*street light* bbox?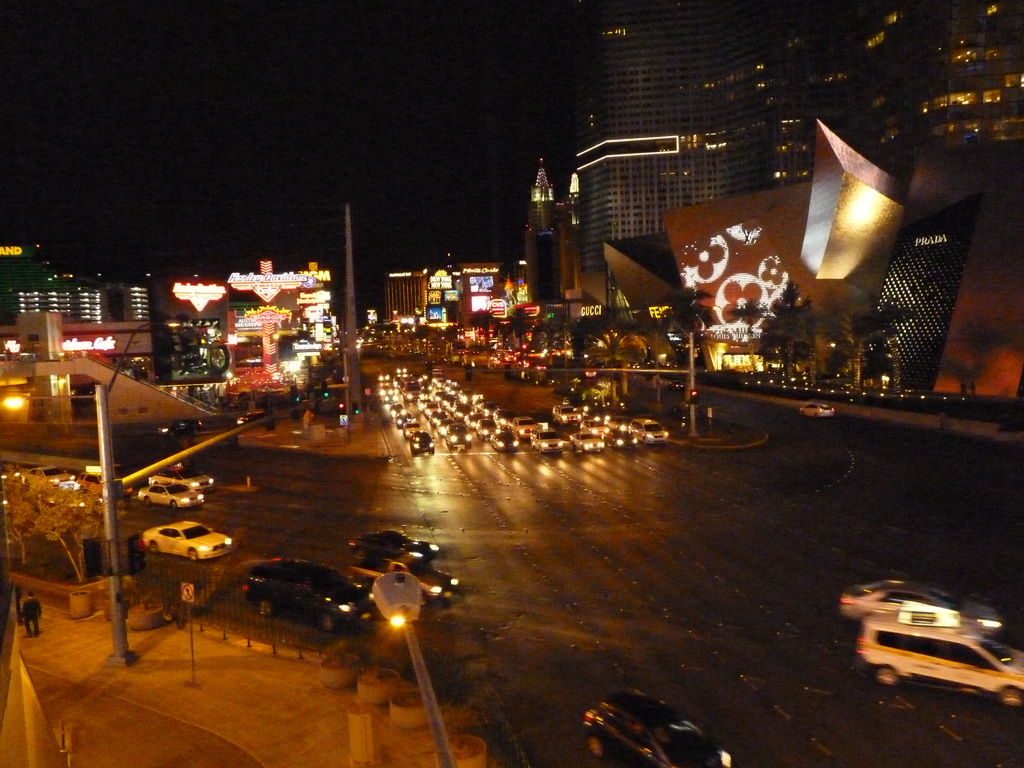
Rect(86, 305, 189, 669)
